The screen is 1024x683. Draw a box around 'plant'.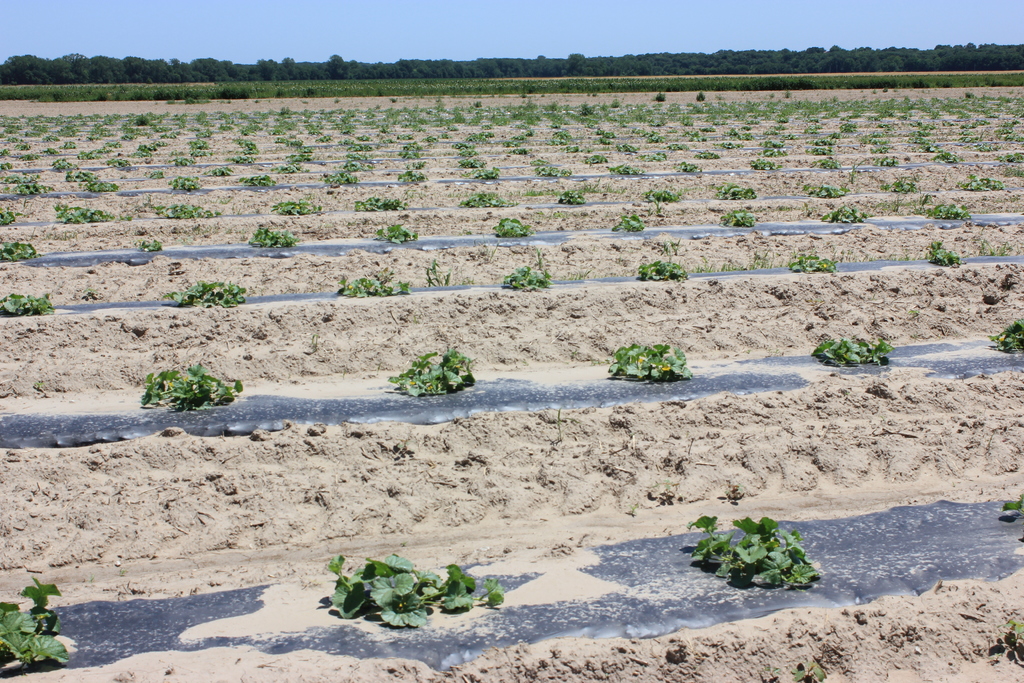
(x1=470, y1=191, x2=509, y2=208).
